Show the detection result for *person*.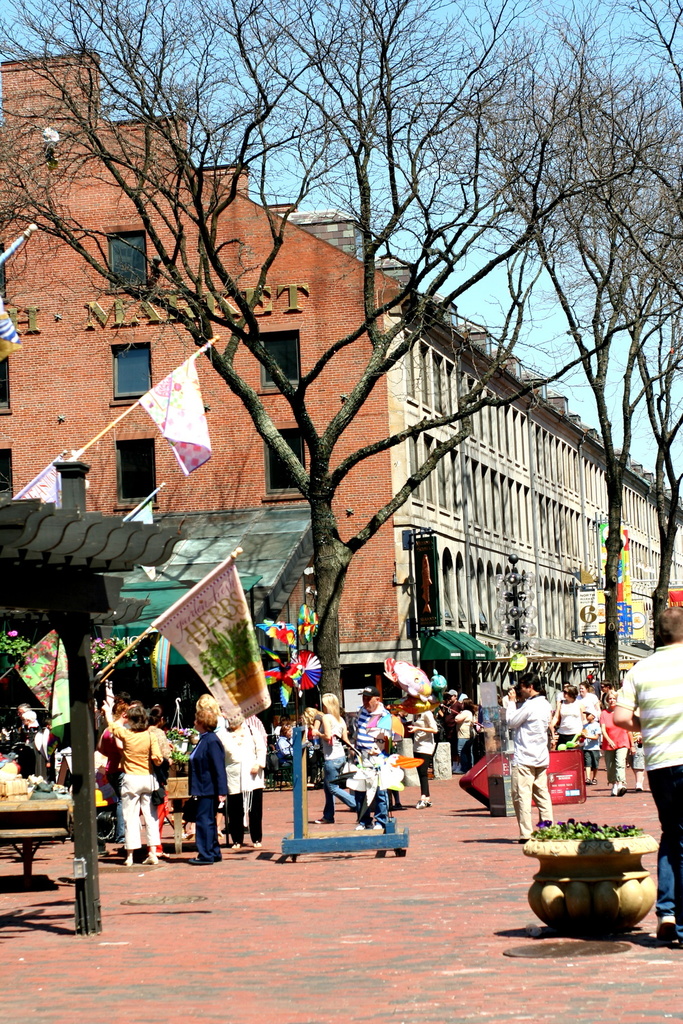
region(454, 697, 475, 772).
